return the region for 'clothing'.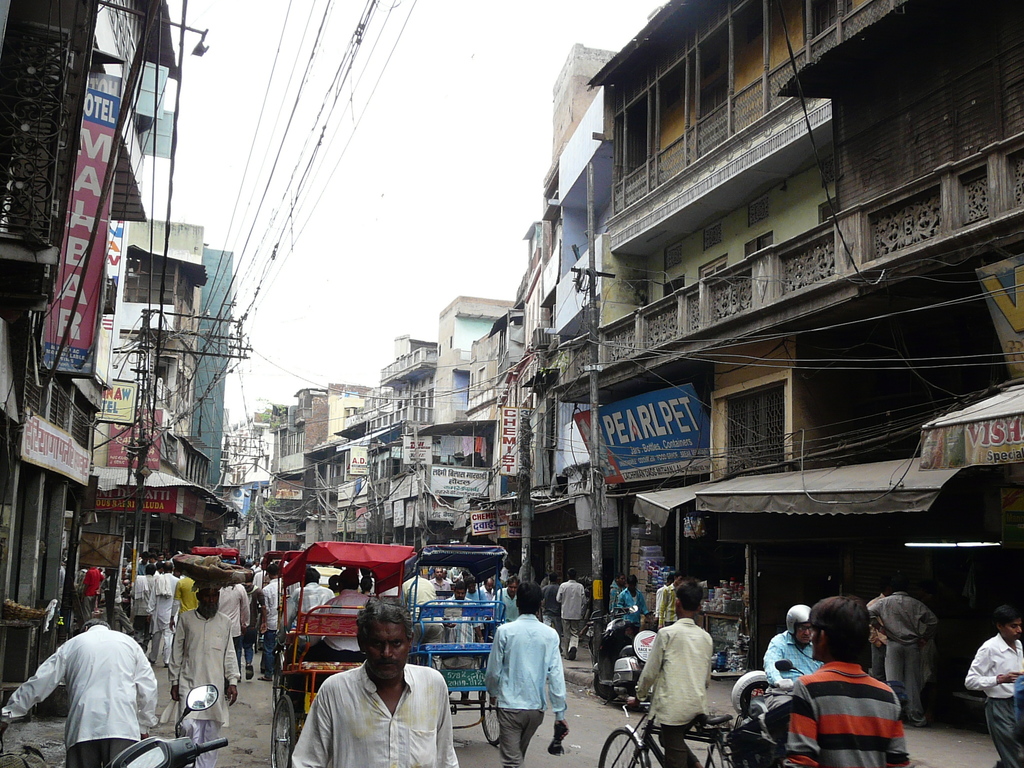
<region>856, 596, 893, 673</region>.
